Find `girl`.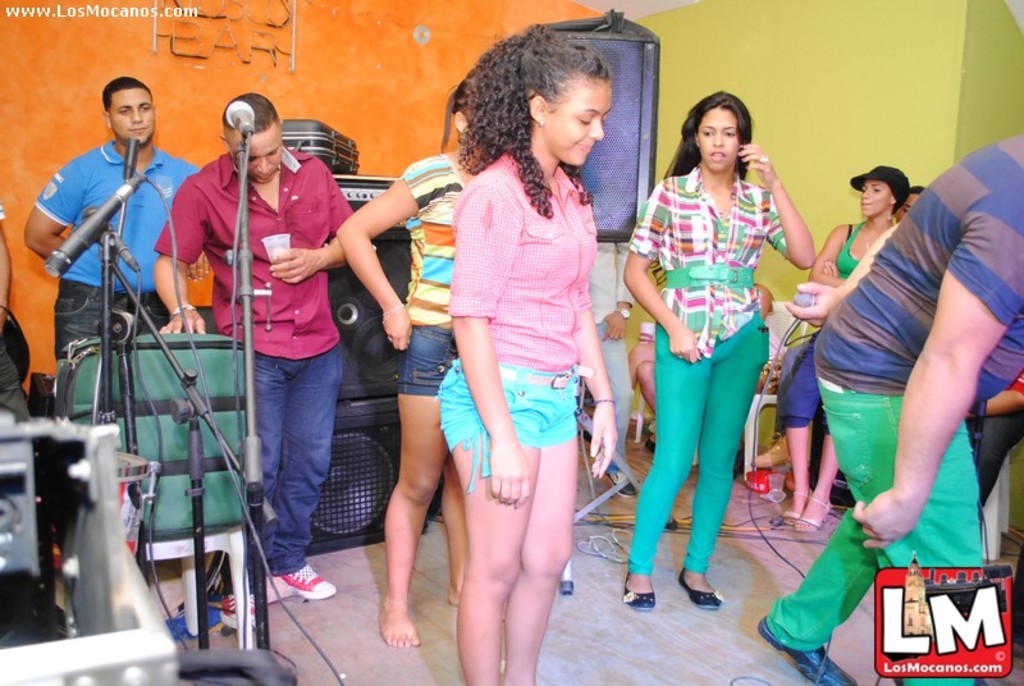
rect(436, 18, 614, 685).
